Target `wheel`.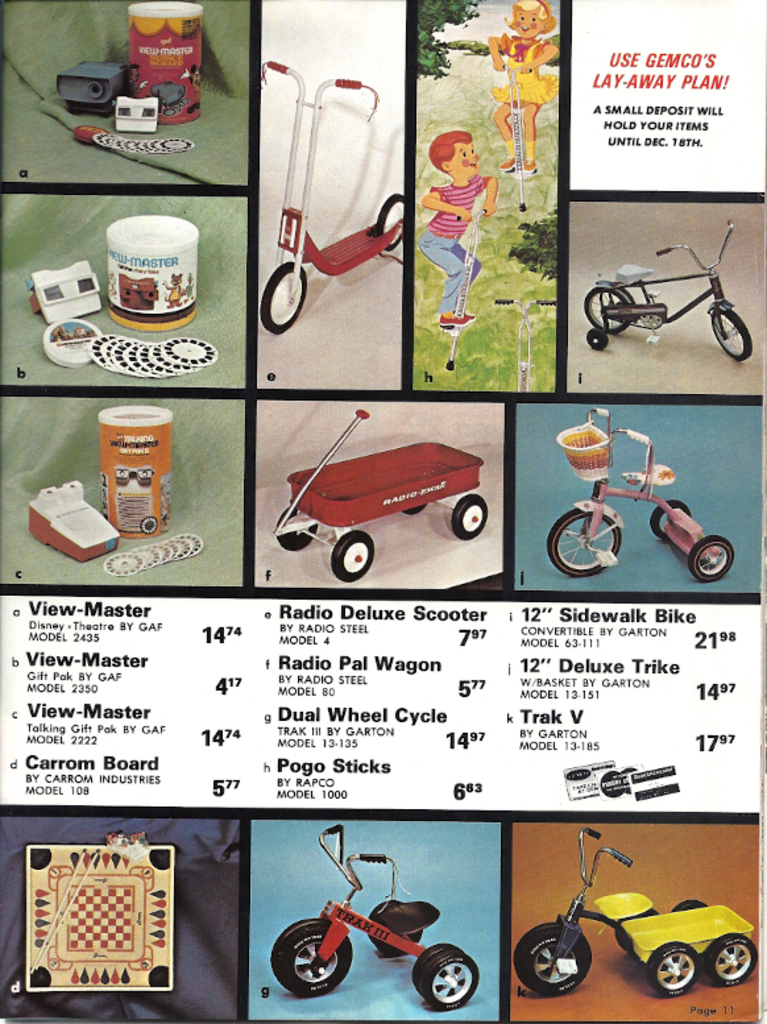
Target region: crop(650, 497, 695, 542).
